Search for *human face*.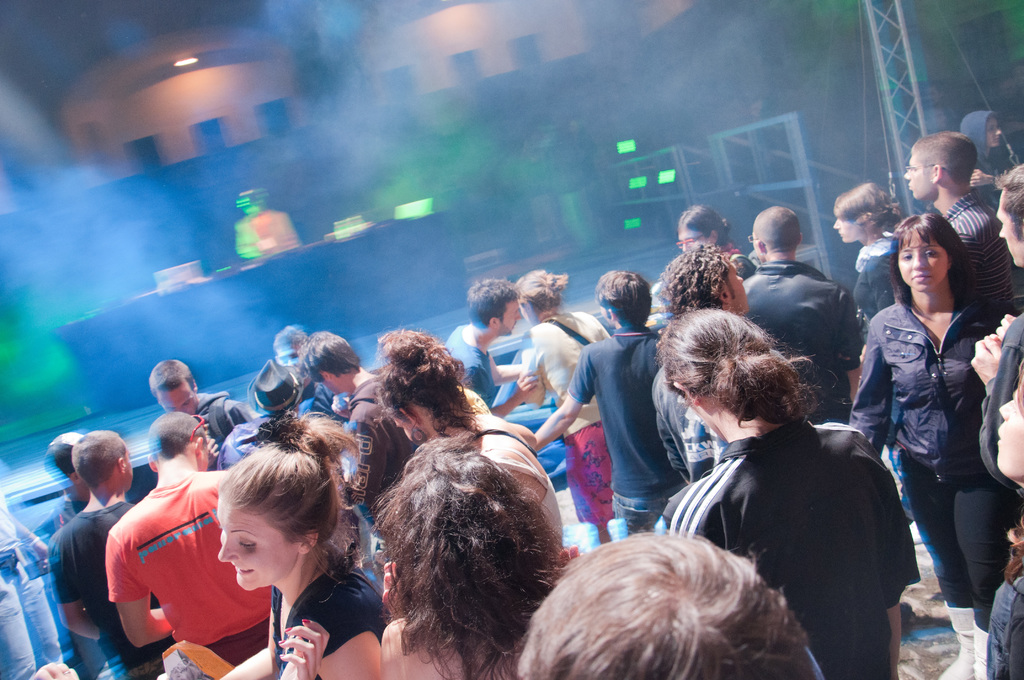
Found at box(901, 153, 934, 200).
